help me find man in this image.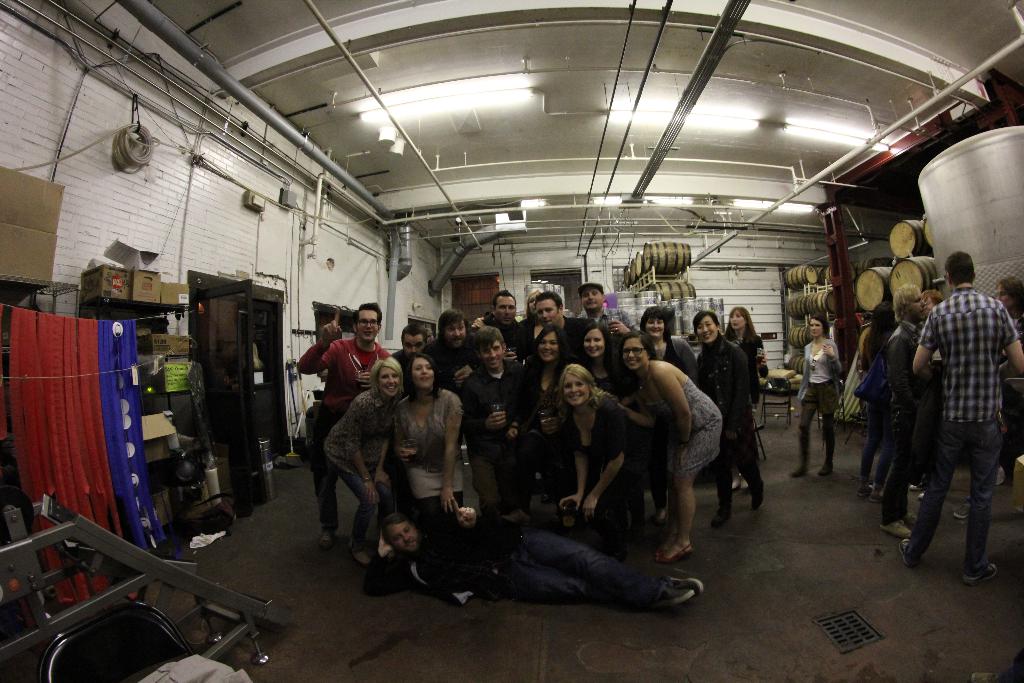
Found it: (left=291, top=300, right=389, bottom=546).
